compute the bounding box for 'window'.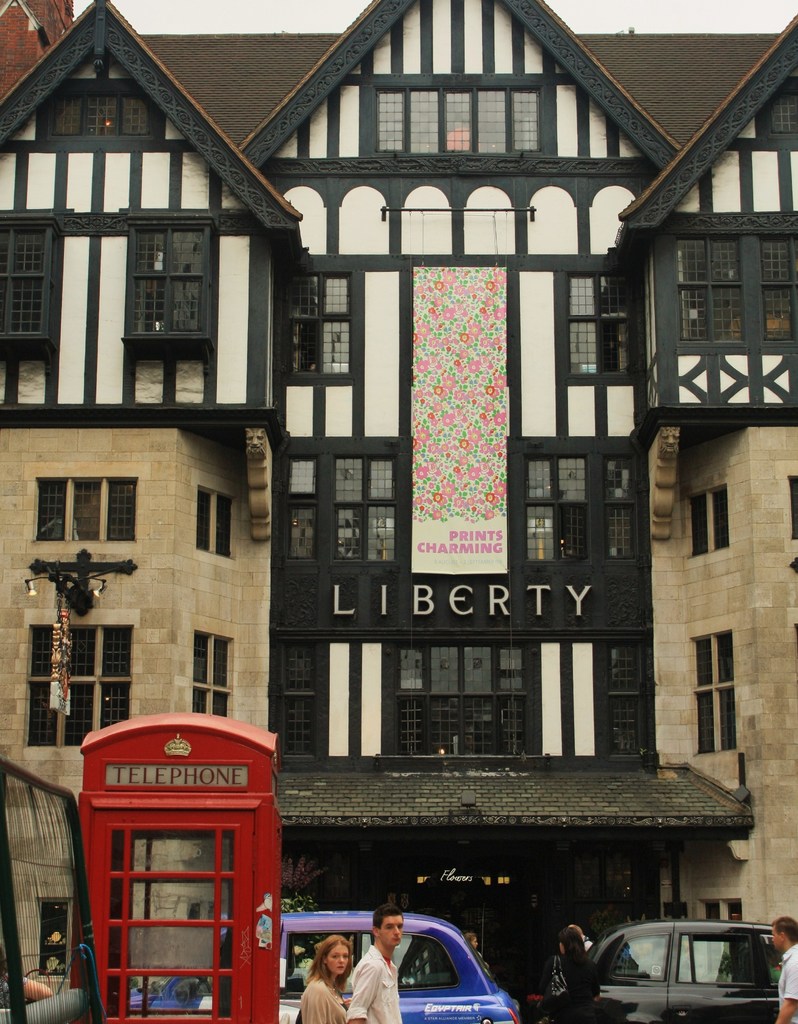
BBox(675, 240, 747, 338).
